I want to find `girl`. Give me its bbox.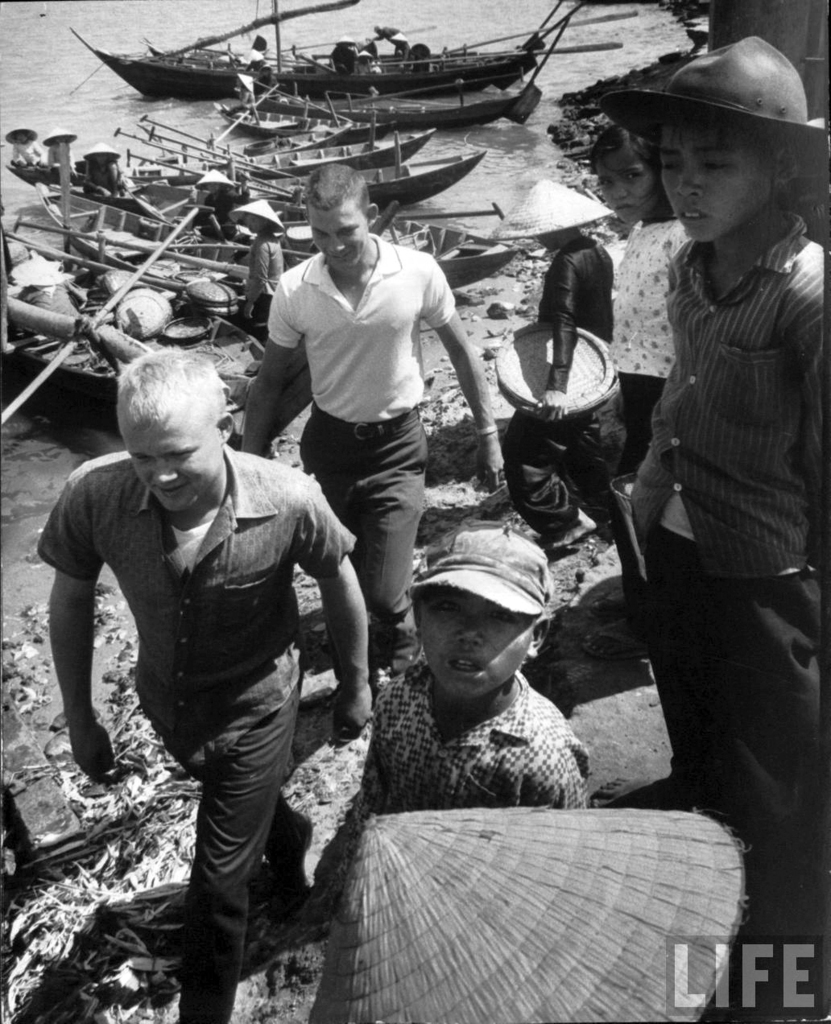
box(602, 110, 689, 502).
